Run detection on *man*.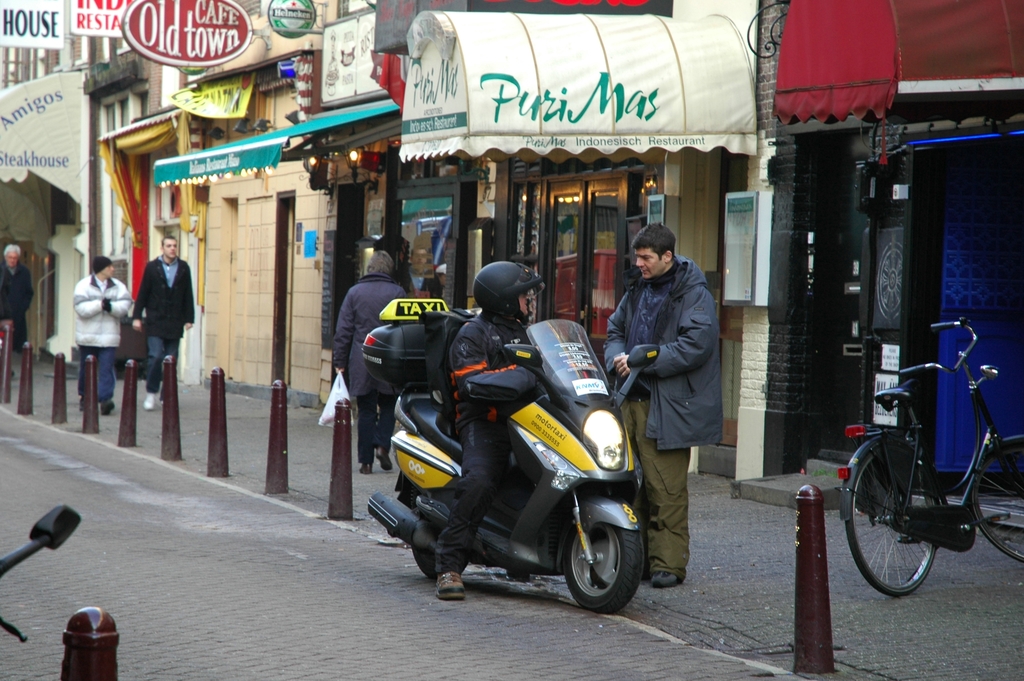
Result: {"x1": 69, "y1": 254, "x2": 127, "y2": 413}.
